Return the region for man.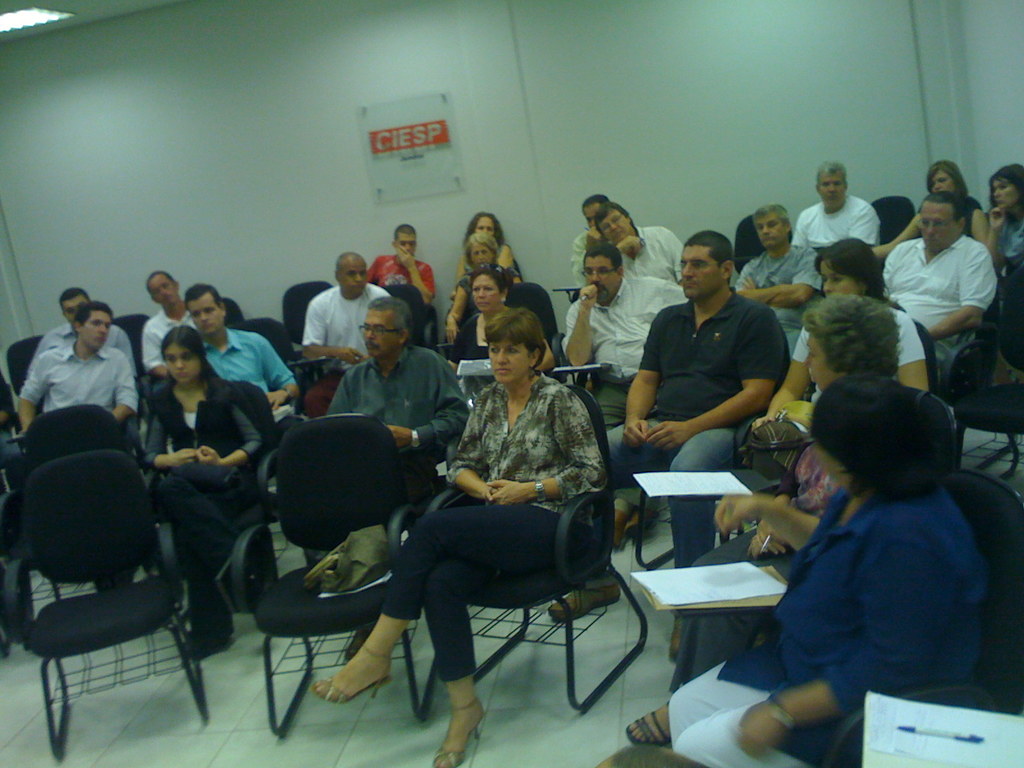
bbox(305, 249, 417, 387).
